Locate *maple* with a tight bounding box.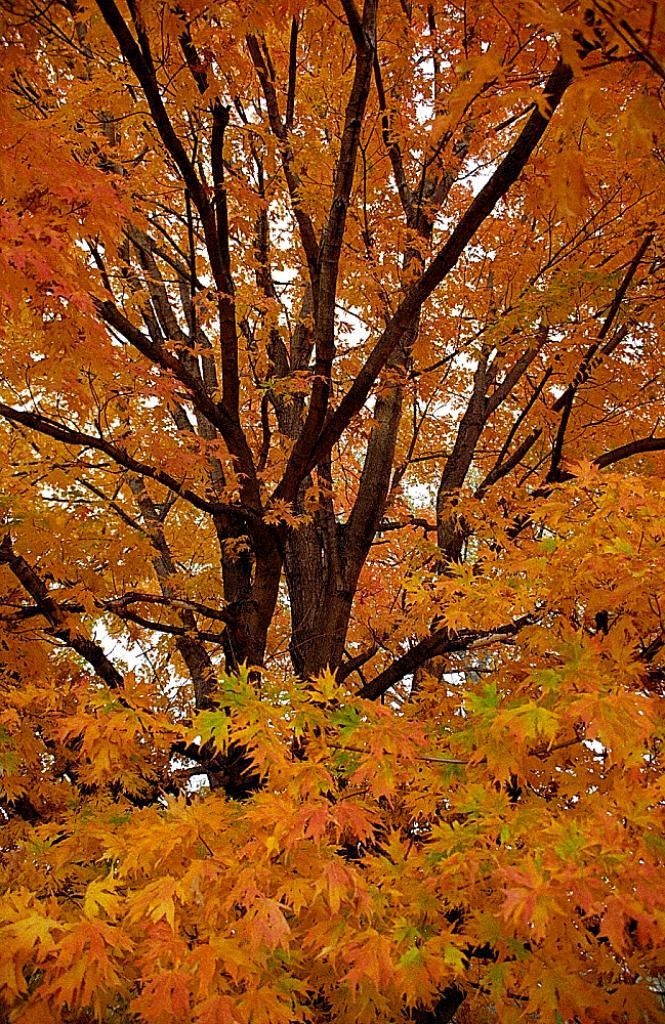
0 54 617 1023.
